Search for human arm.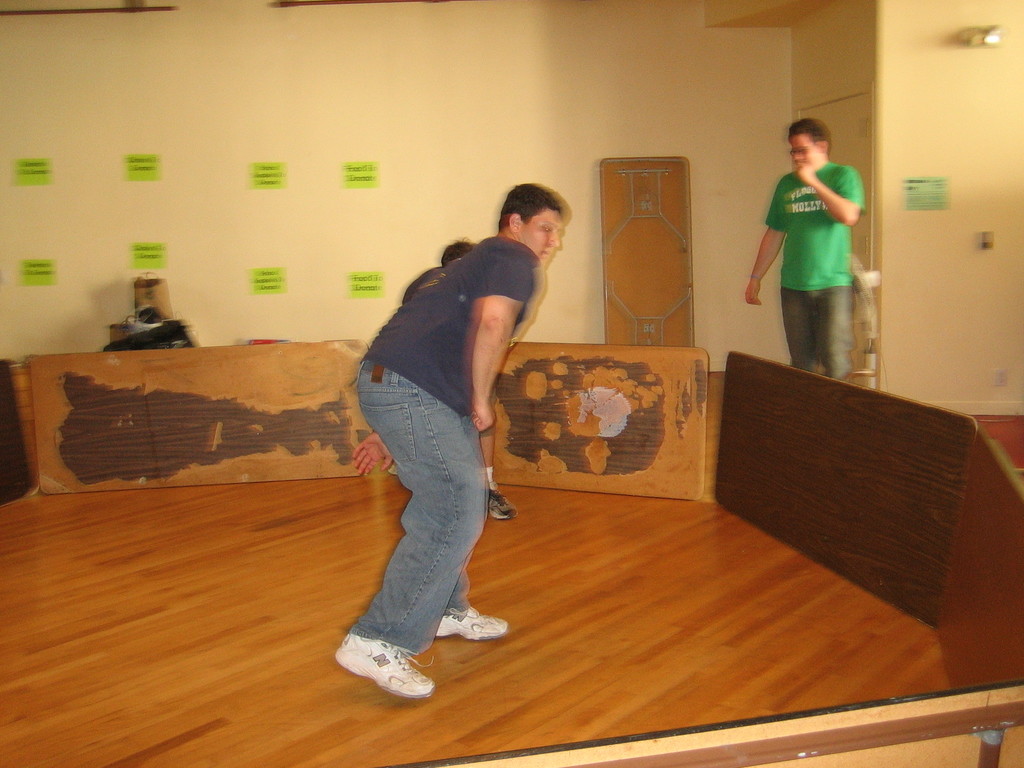
Found at x1=789 y1=159 x2=867 y2=227.
